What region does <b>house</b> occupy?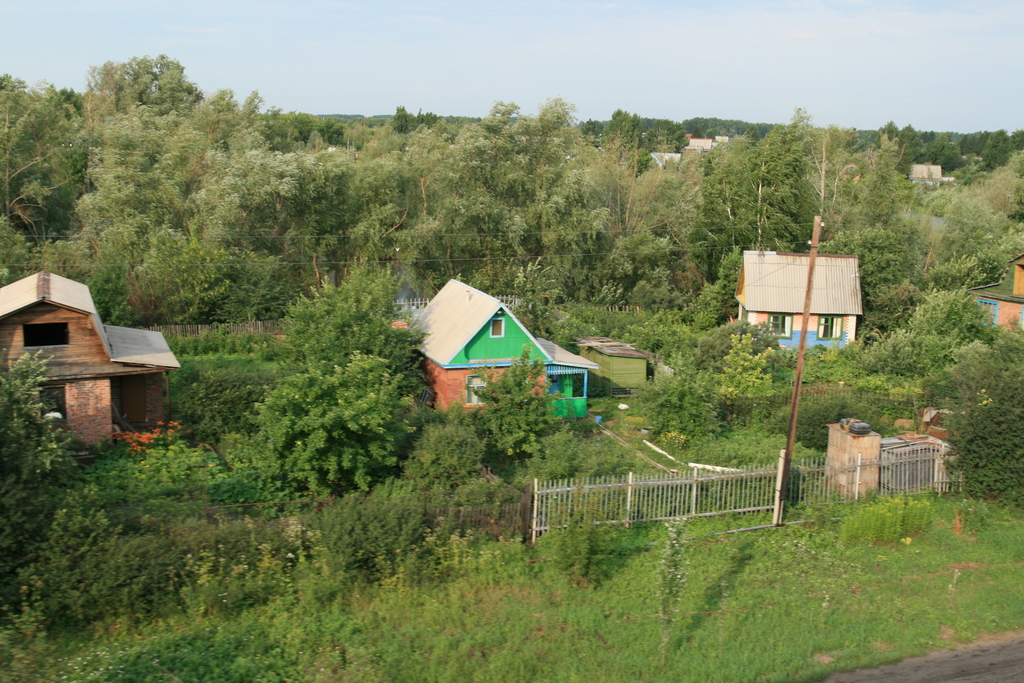
{"x1": 399, "y1": 265, "x2": 602, "y2": 432}.
